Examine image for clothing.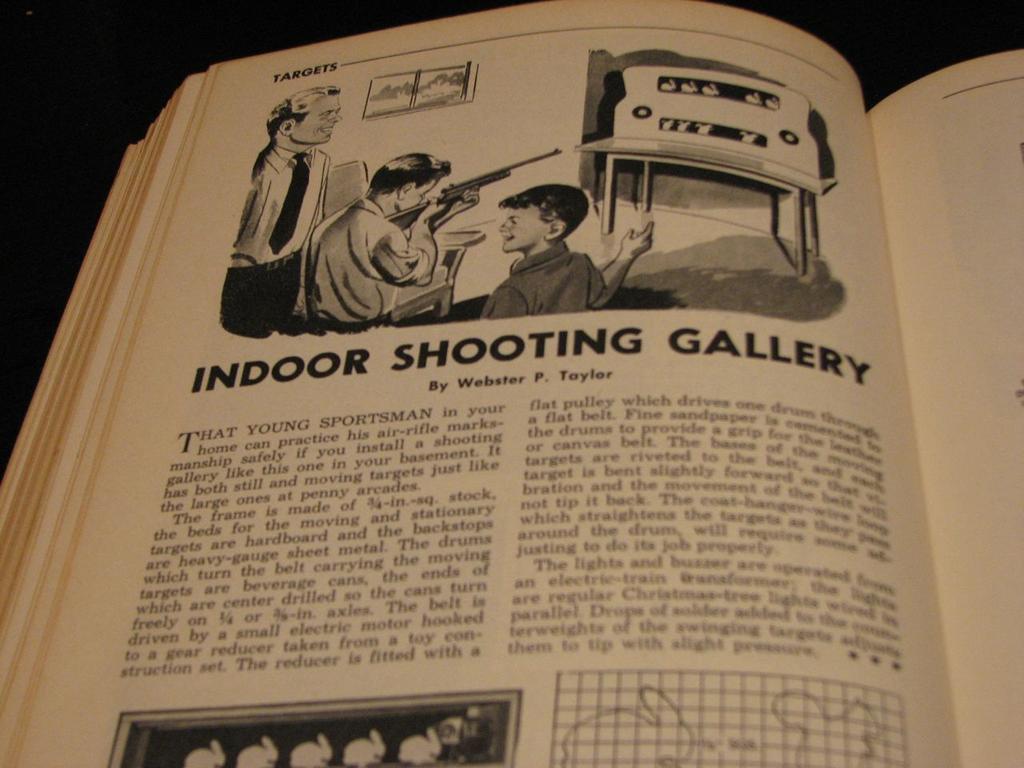
Examination result: [301, 181, 428, 325].
